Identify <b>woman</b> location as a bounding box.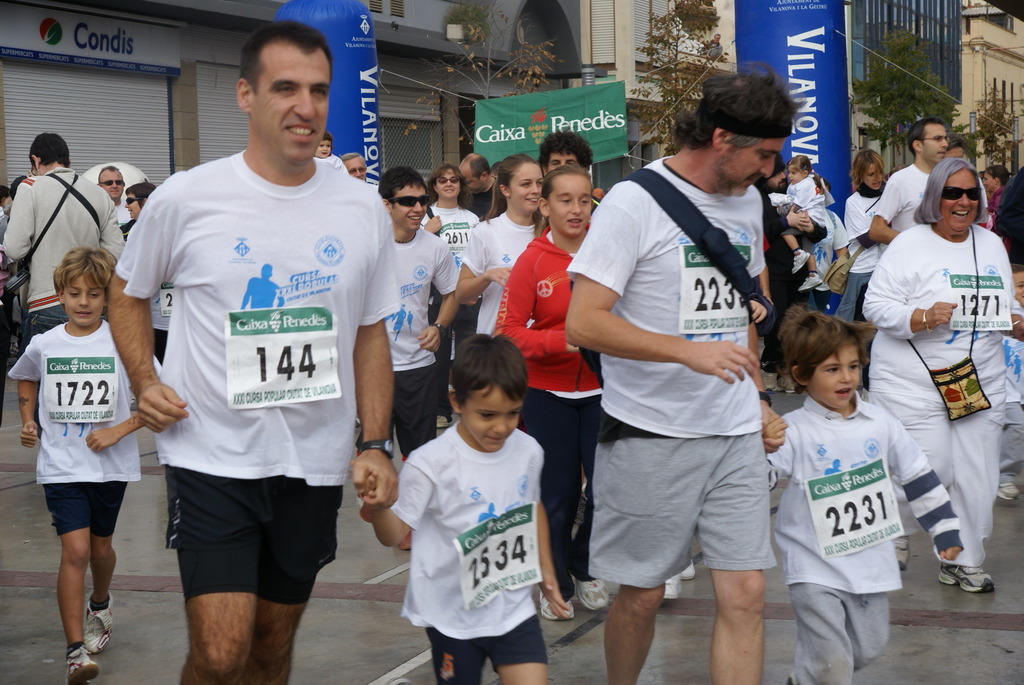
{"x1": 447, "y1": 148, "x2": 550, "y2": 345}.
